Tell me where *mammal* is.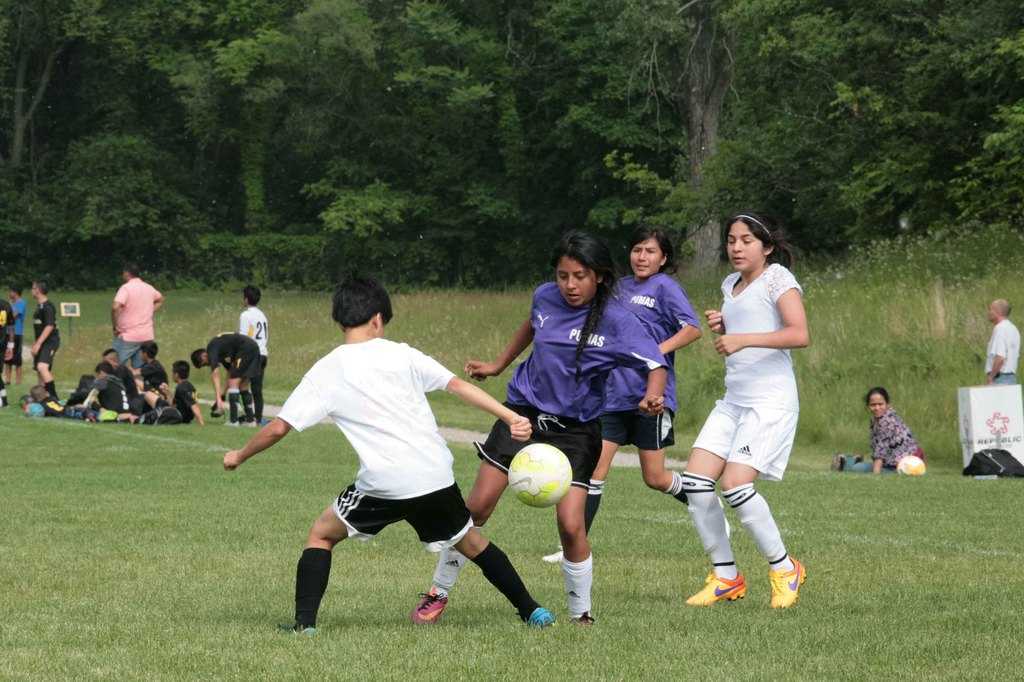
*mammal* is at {"x1": 683, "y1": 207, "x2": 810, "y2": 612}.
